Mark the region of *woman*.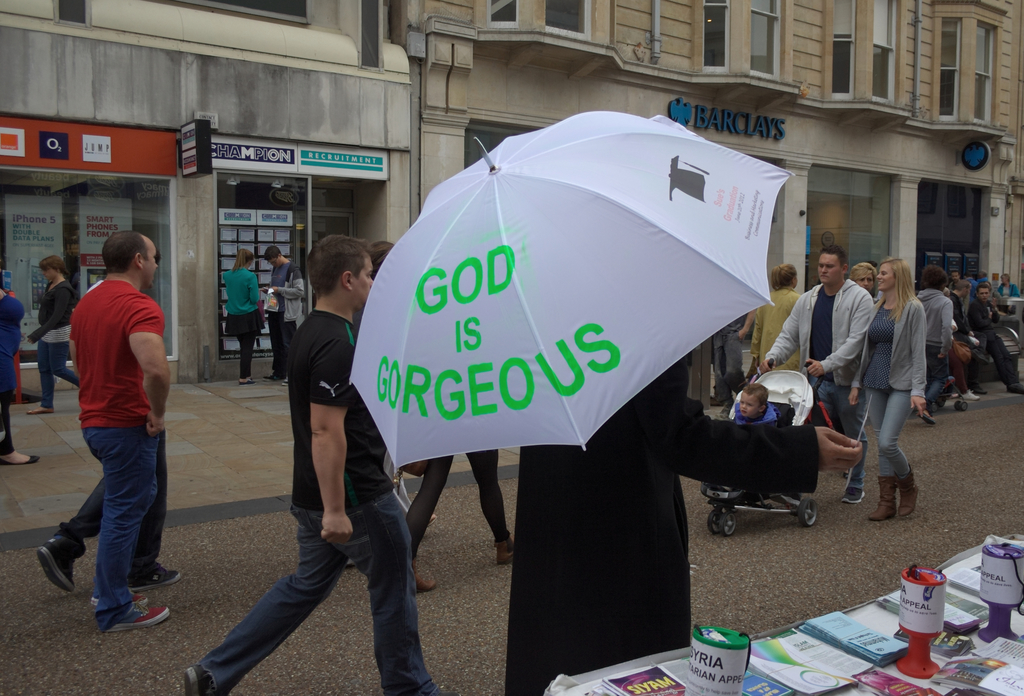
Region: locate(844, 259, 928, 526).
